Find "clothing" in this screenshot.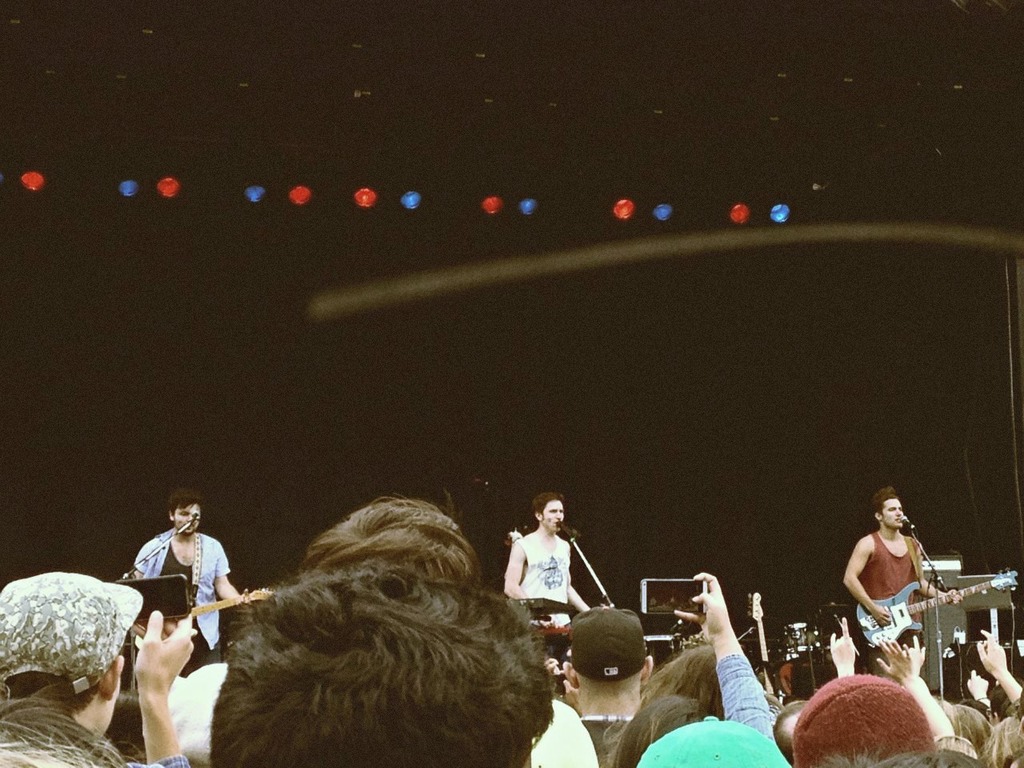
The bounding box for "clothing" is 866:538:928:650.
